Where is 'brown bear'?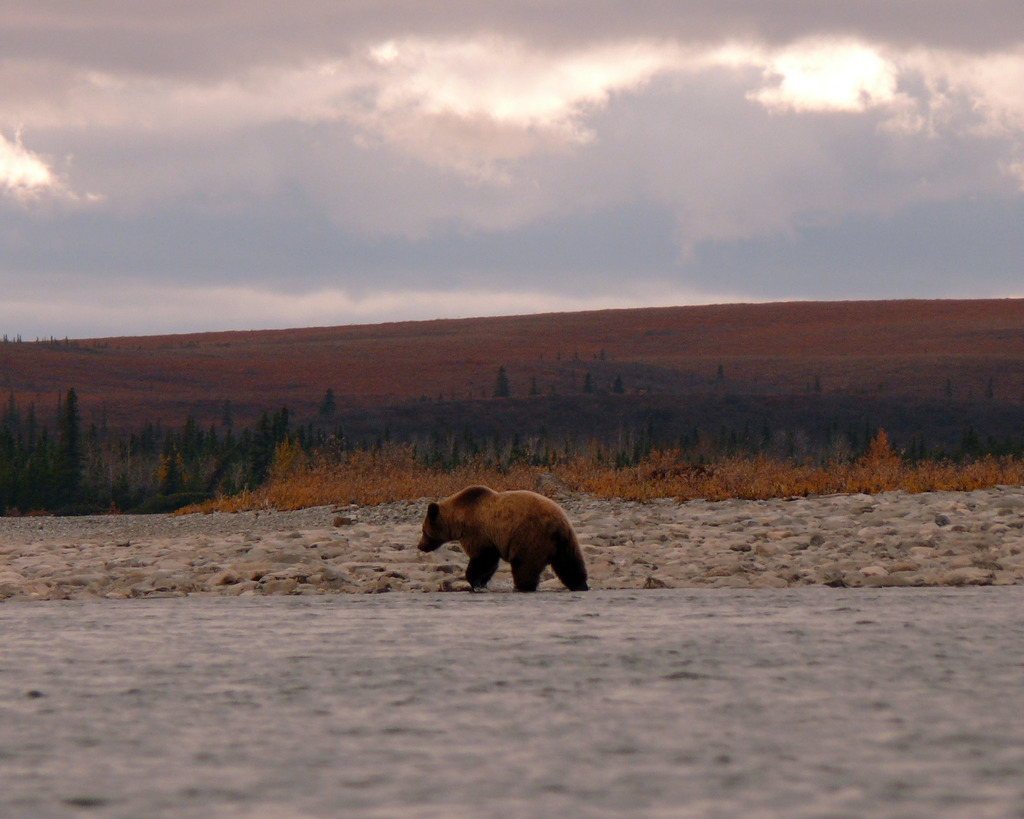
locate(416, 485, 591, 592).
